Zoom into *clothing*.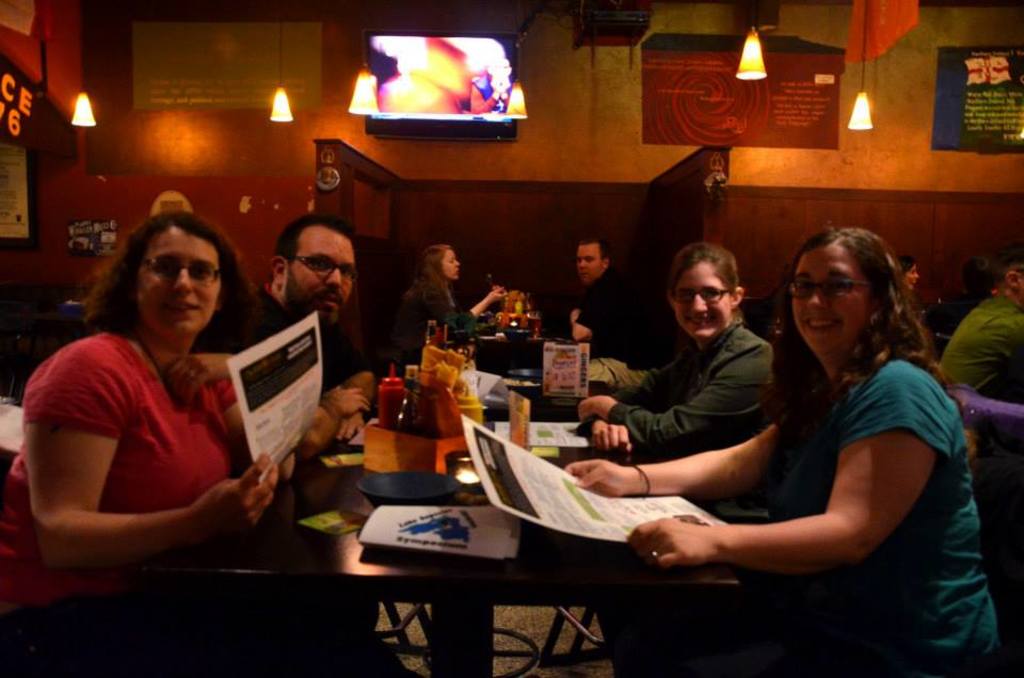
Zoom target: <region>473, 76, 516, 113</region>.
